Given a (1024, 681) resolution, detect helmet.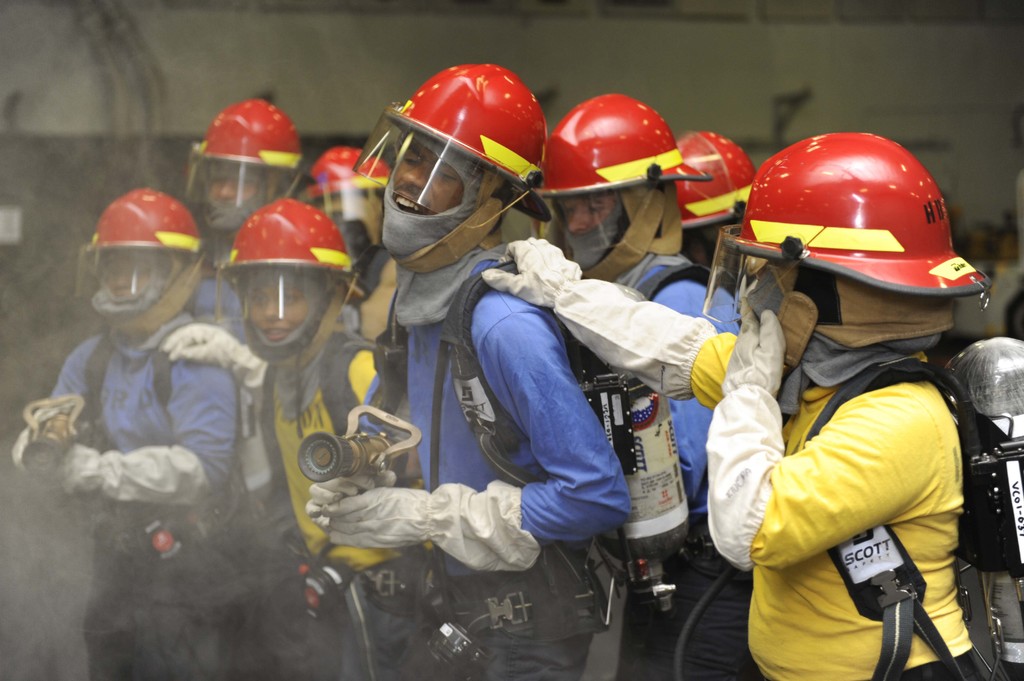
locate(351, 62, 556, 273).
